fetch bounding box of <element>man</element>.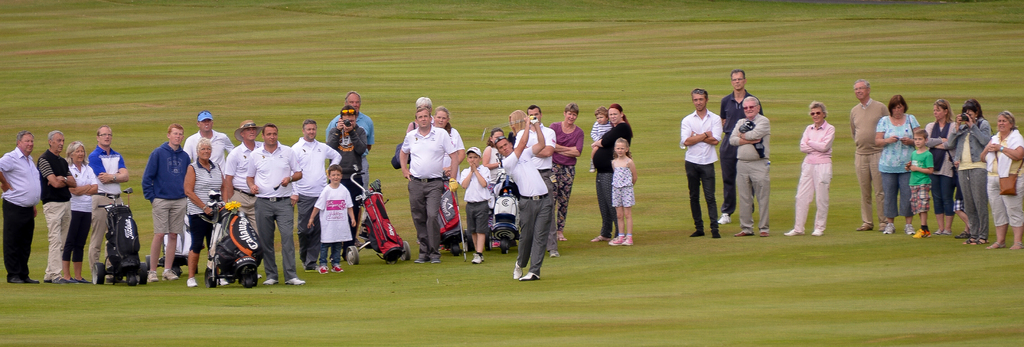
Bbox: <region>220, 122, 268, 236</region>.
